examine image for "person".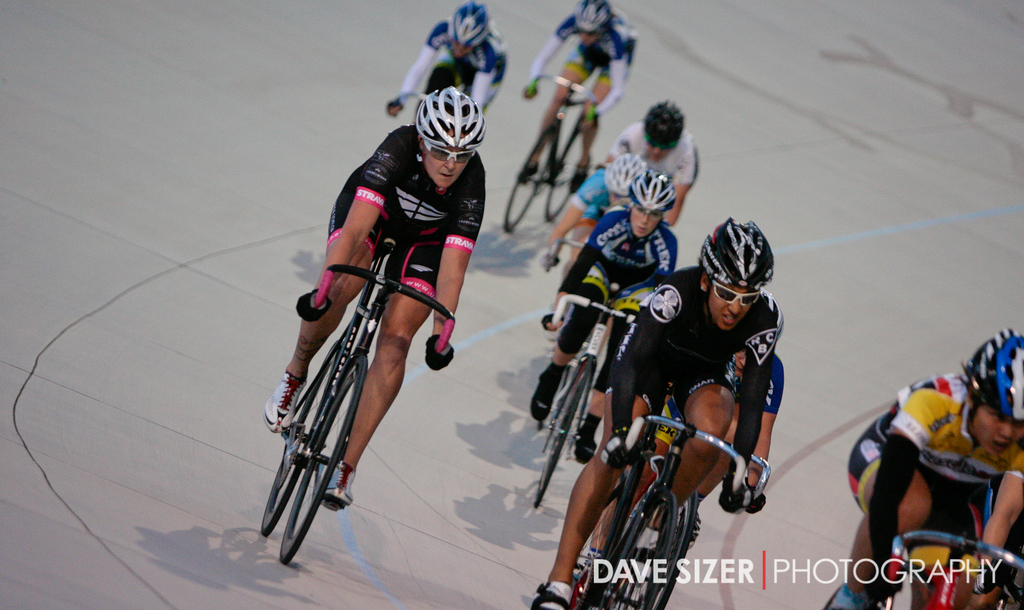
Examination result: {"x1": 542, "y1": 147, "x2": 659, "y2": 336}.
